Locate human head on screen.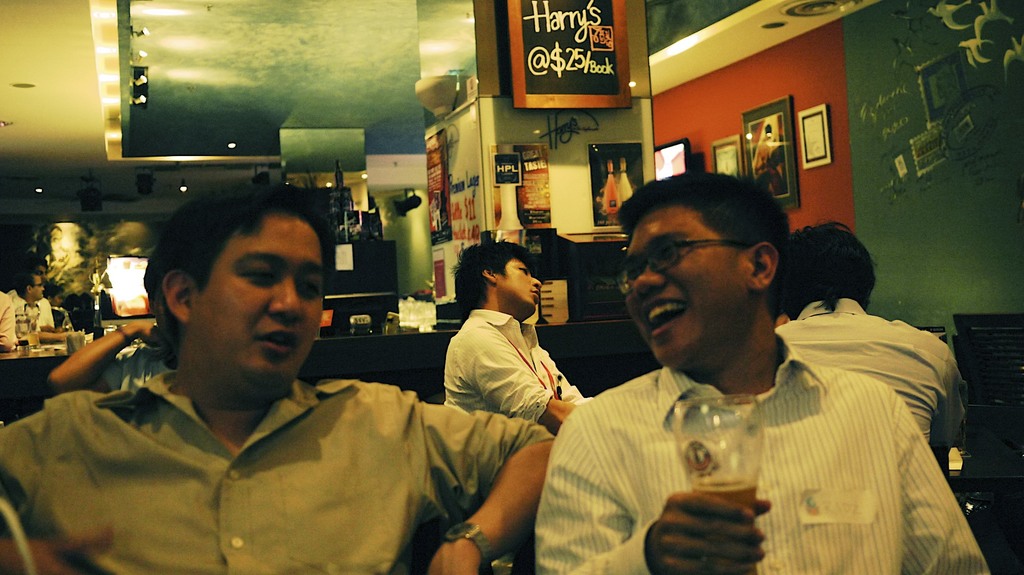
On screen at [left=455, top=240, right=544, bottom=319].
